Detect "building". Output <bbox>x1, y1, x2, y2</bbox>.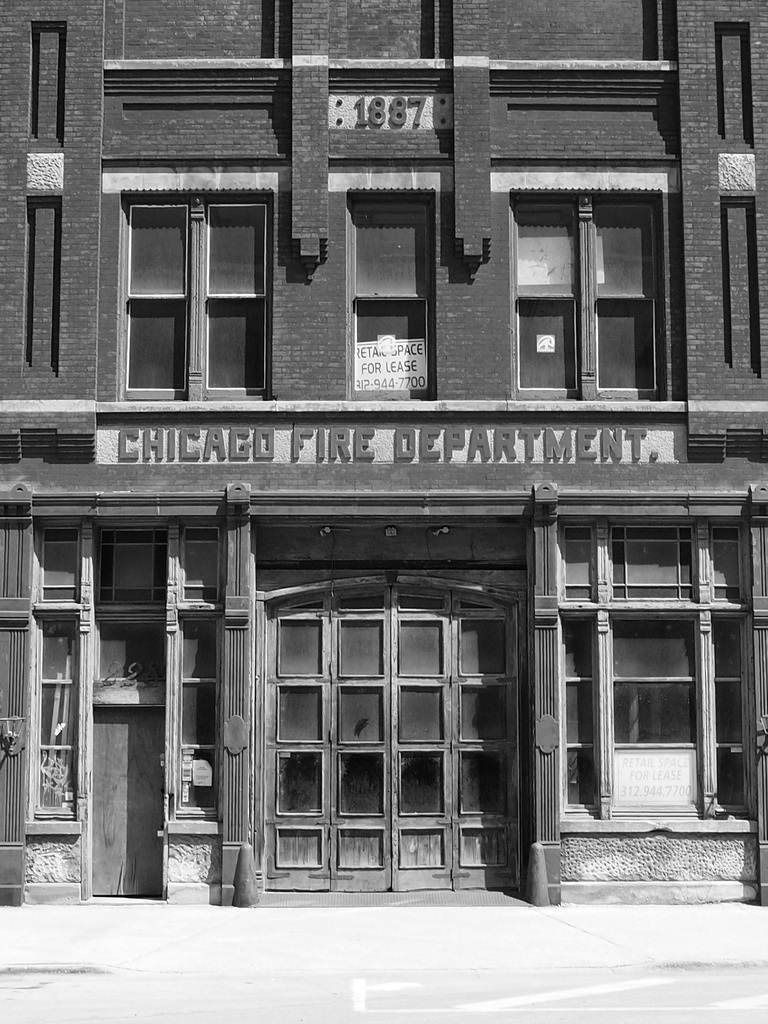
<bbox>0, 0, 767, 903</bbox>.
